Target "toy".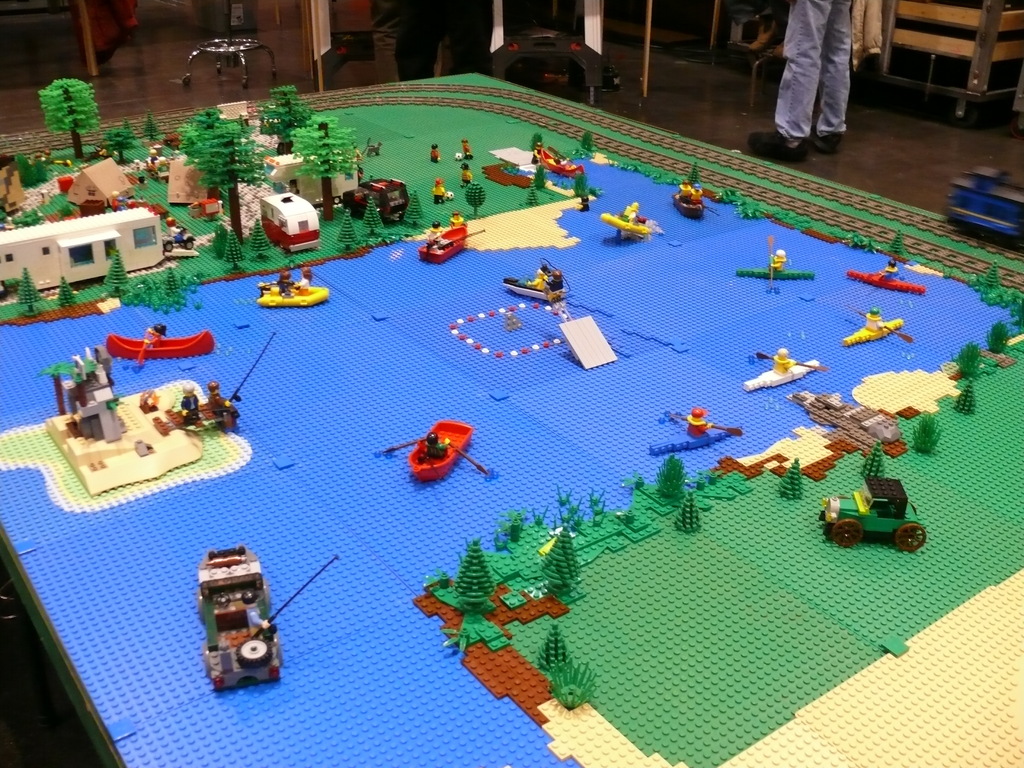
Target region: {"left": 183, "top": 108, "right": 271, "bottom": 228}.
